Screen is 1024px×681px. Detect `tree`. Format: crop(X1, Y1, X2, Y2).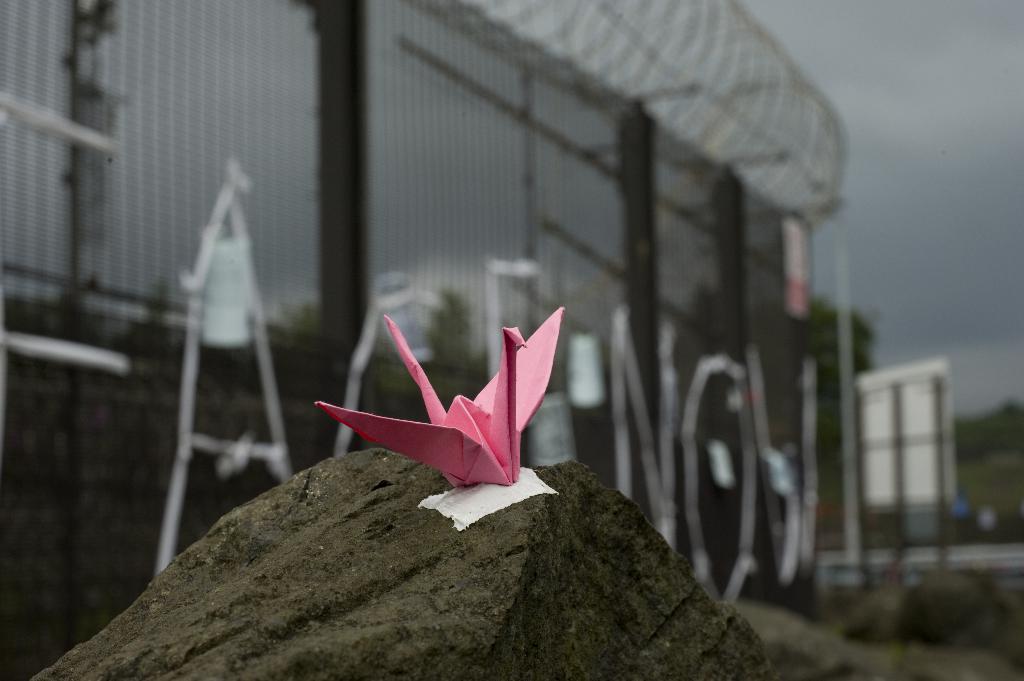
crop(955, 396, 1023, 467).
